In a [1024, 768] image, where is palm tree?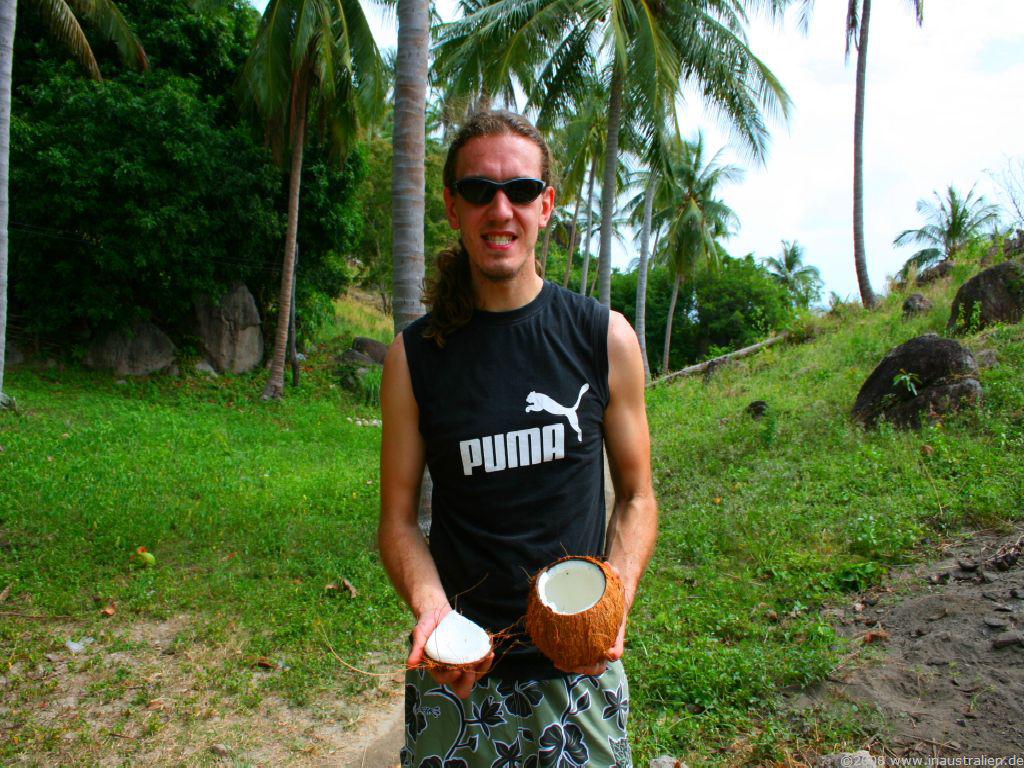
{"left": 626, "top": 135, "right": 707, "bottom": 345}.
